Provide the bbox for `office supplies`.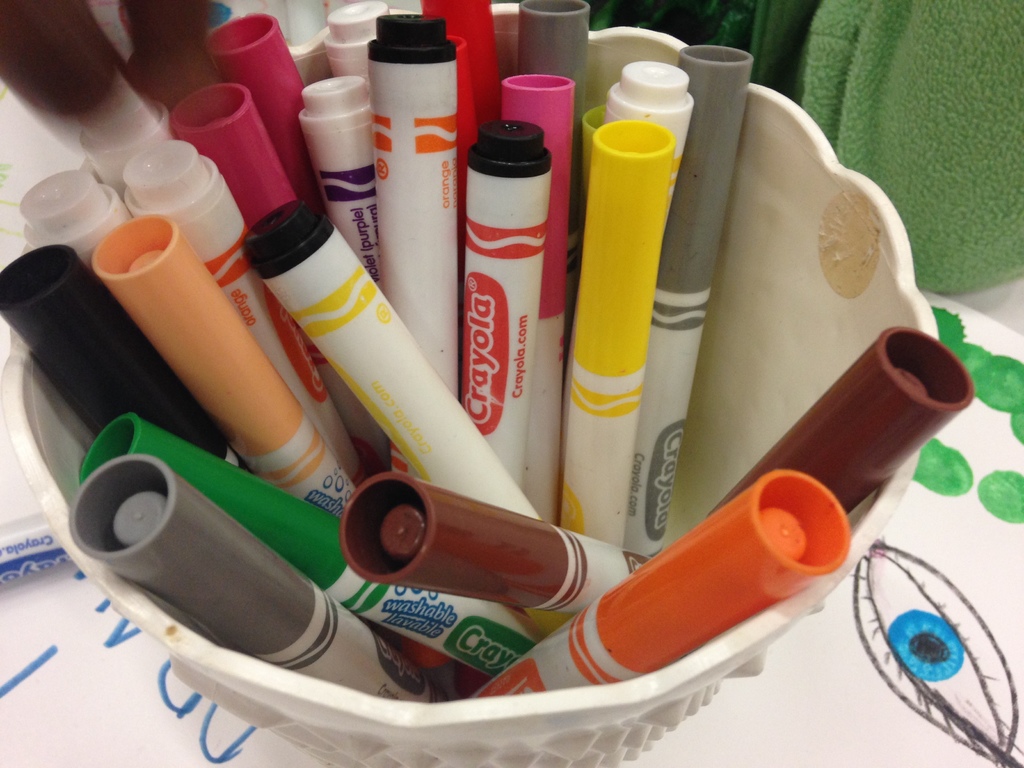
414,0,504,117.
